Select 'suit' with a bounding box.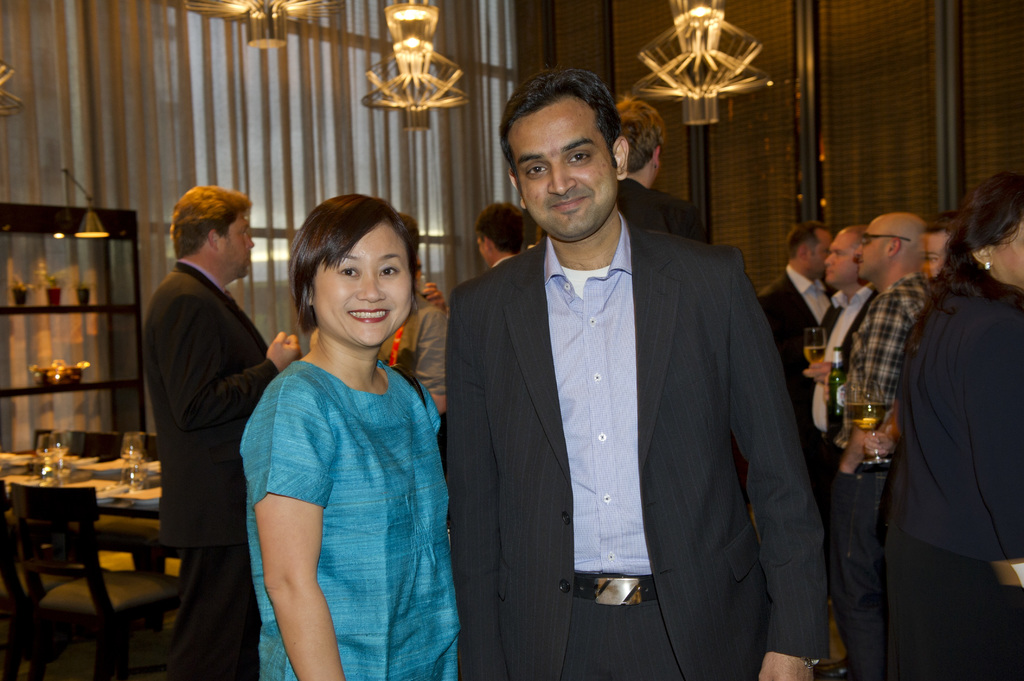
left=894, top=275, right=1023, bottom=680.
